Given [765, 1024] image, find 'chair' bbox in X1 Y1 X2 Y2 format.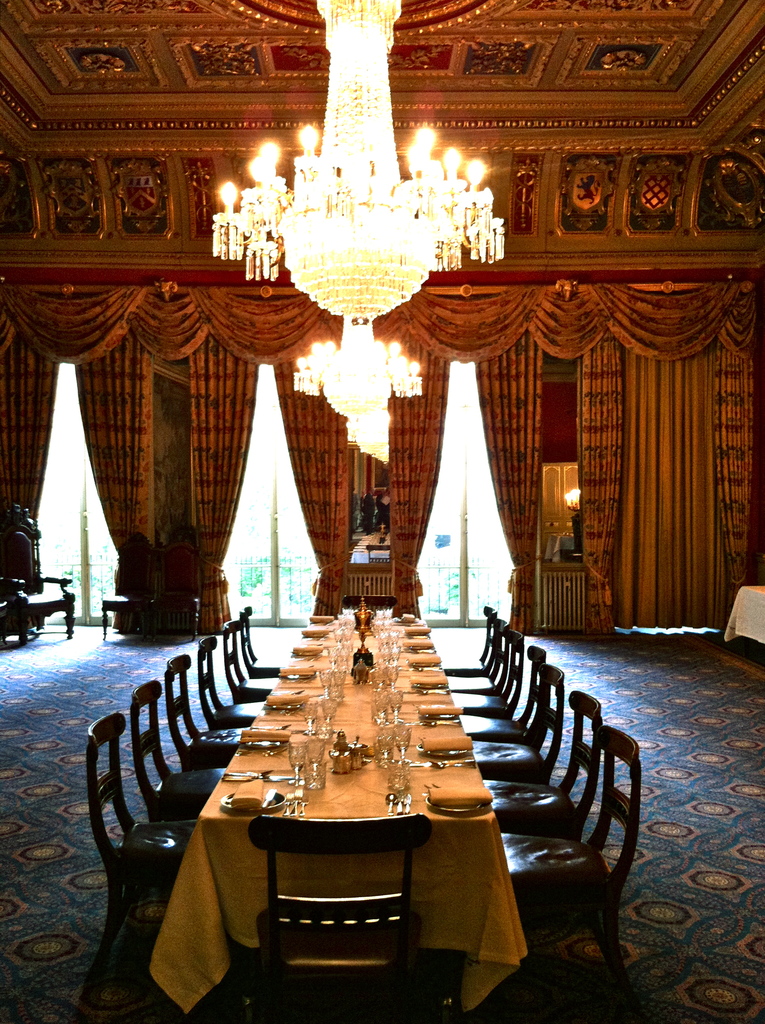
126 684 227 829.
